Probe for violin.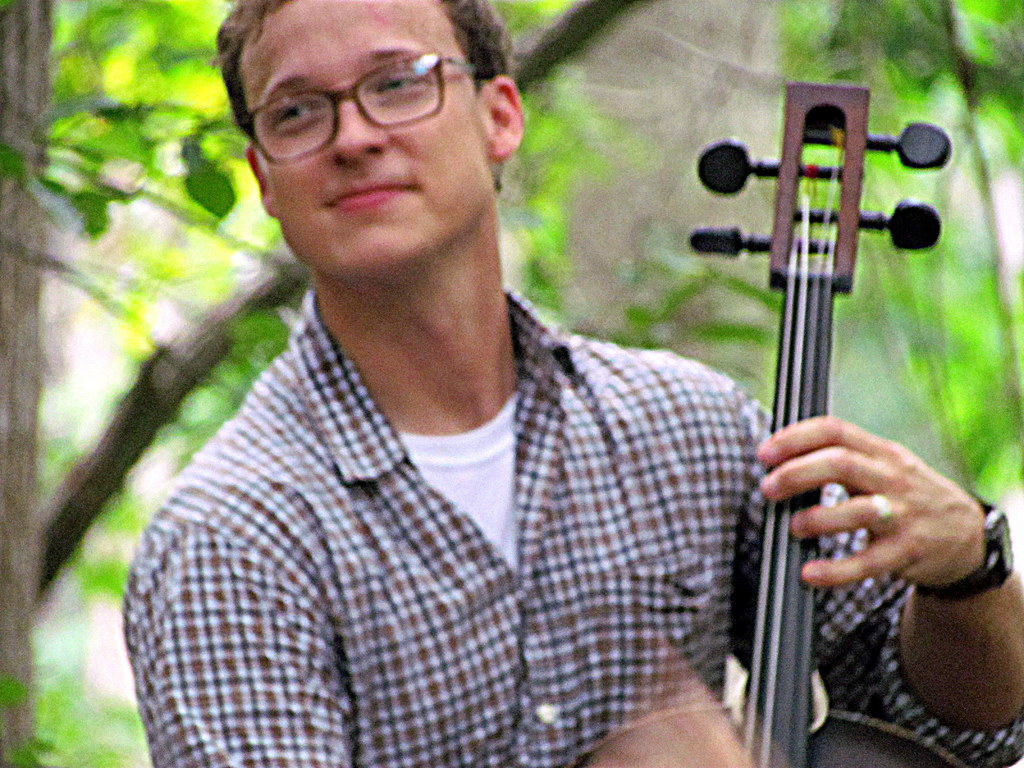
Probe result: <region>558, 67, 977, 767</region>.
